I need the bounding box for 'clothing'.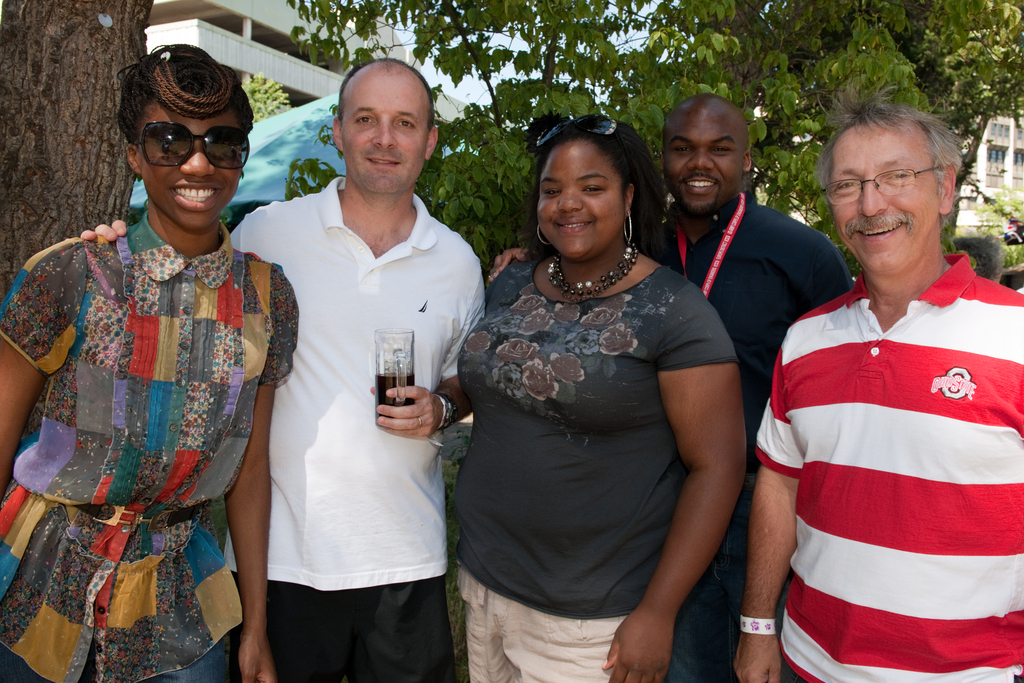
Here it is: rect(227, 165, 491, 682).
